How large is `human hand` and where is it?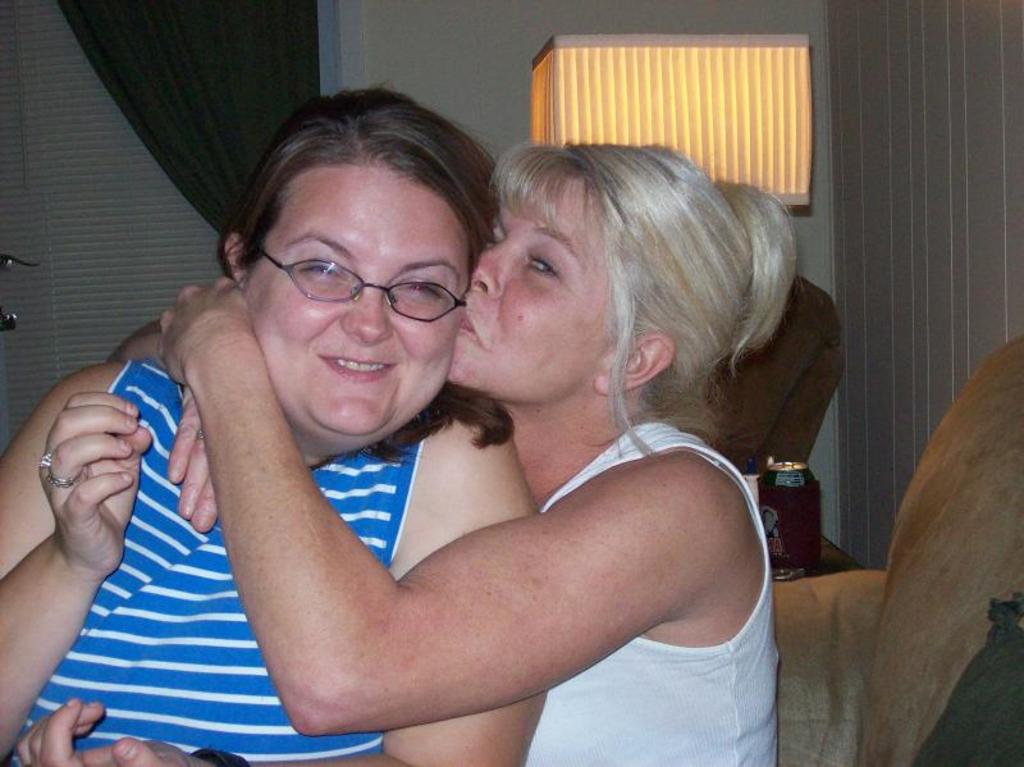
Bounding box: bbox=[13, 700, 195, 766].
